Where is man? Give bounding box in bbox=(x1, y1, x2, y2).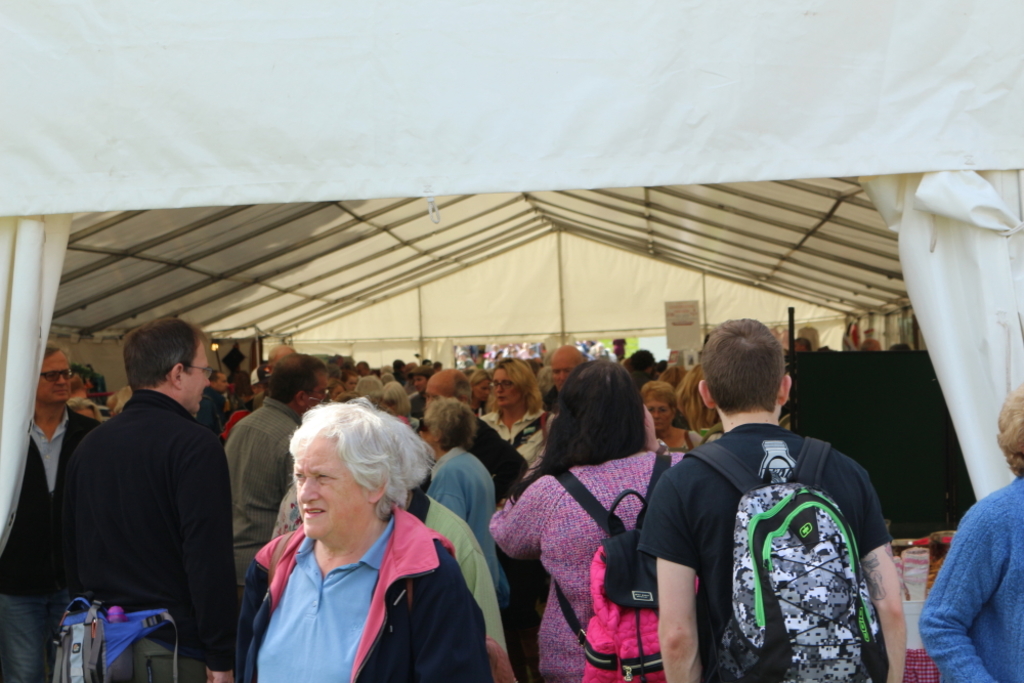
bbox=(60, 314, 240, 682).
